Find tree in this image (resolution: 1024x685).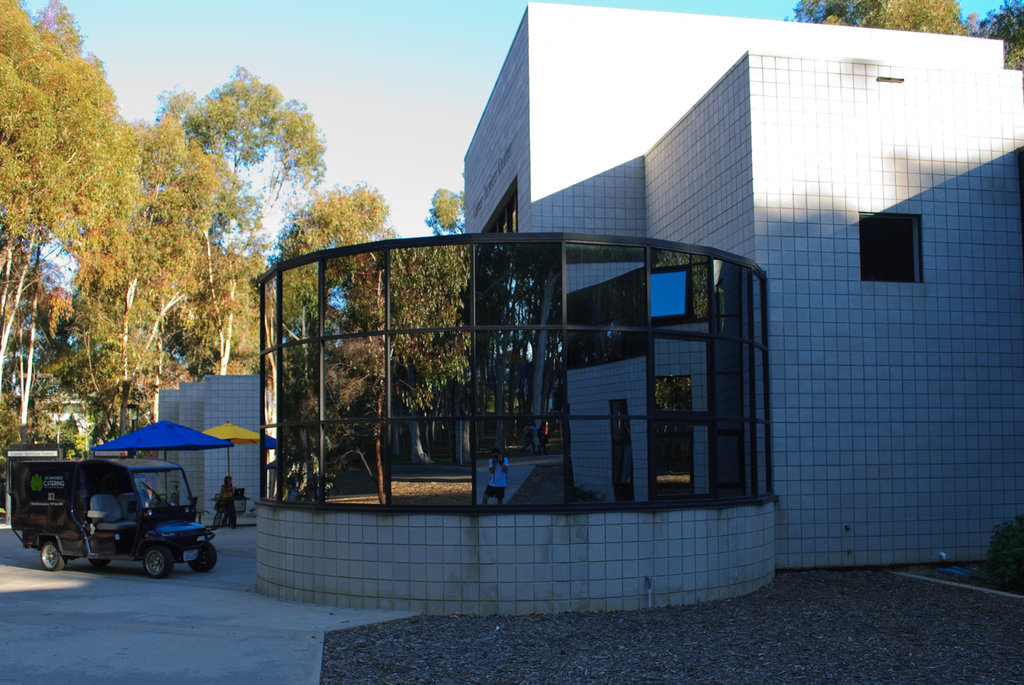
782 0 978 38.
